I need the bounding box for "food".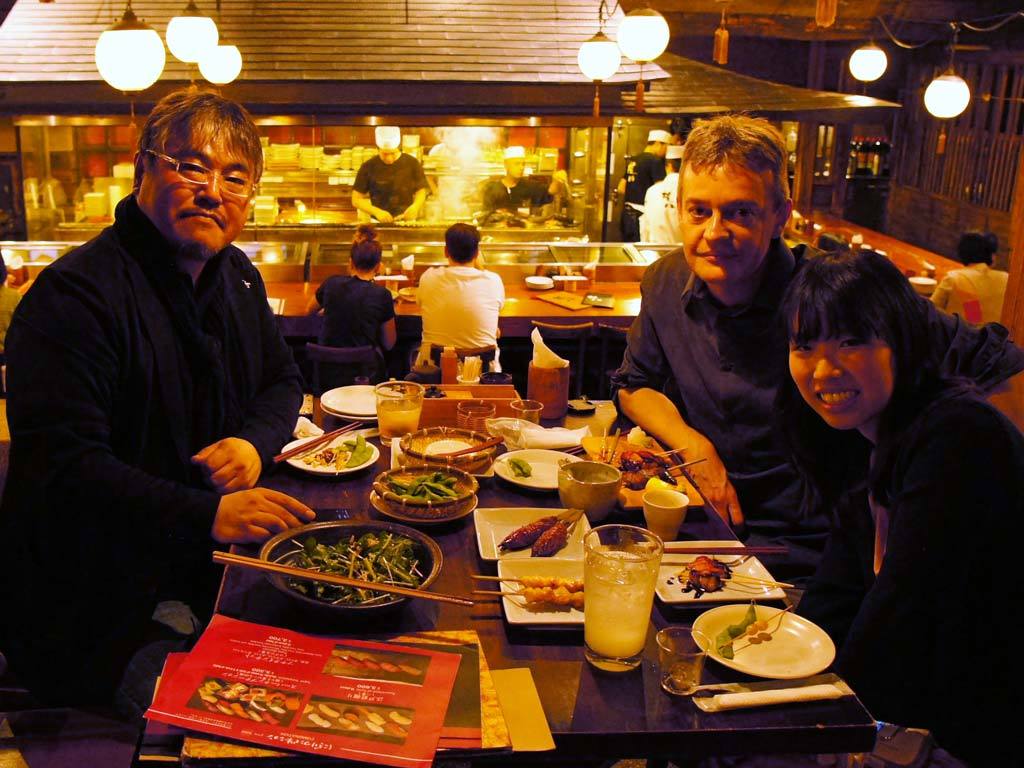
Here it is: <region>498, 513, 553, 556</region>.
